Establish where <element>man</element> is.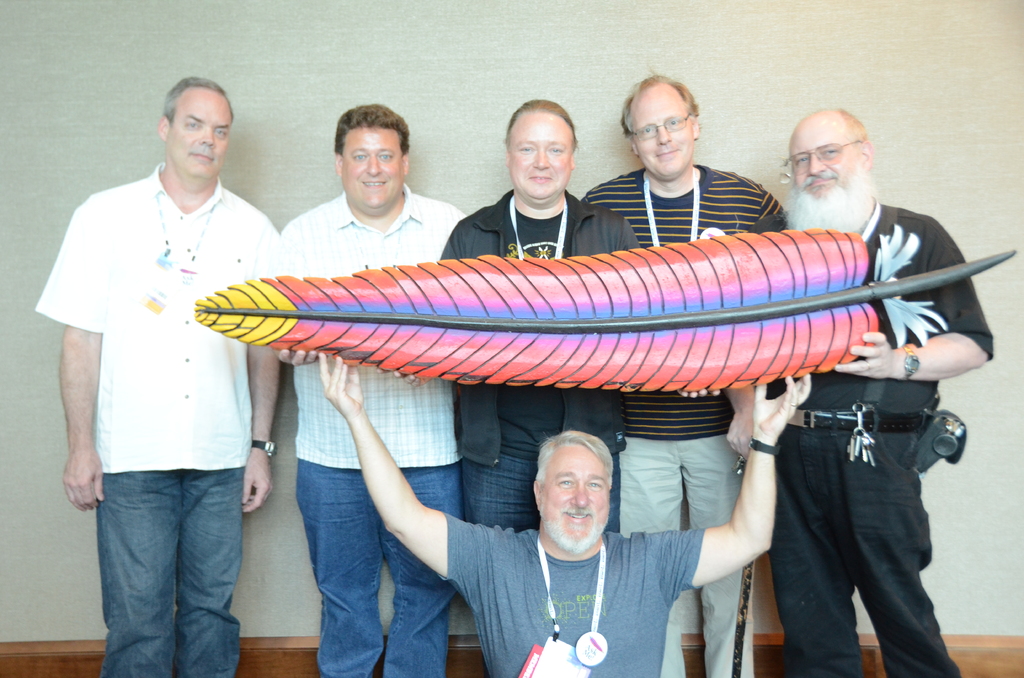
Established at 438 95 640 537.
